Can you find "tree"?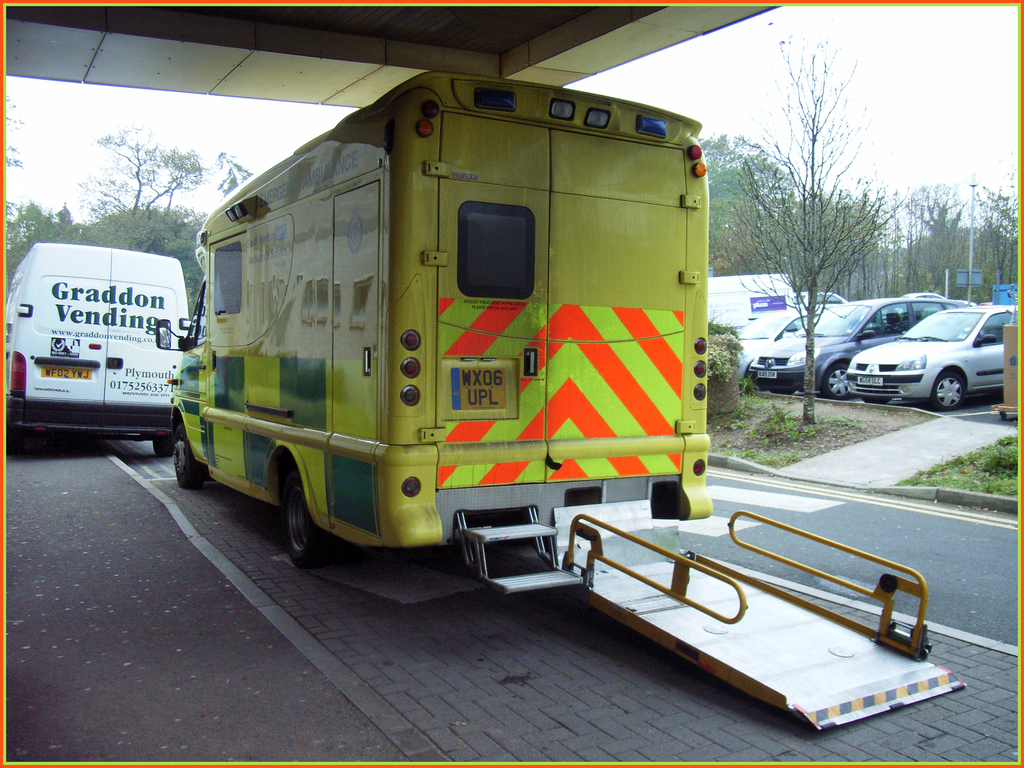
Yes, bounding box: (x1=735, y1=20, x2=908, y2=422).
